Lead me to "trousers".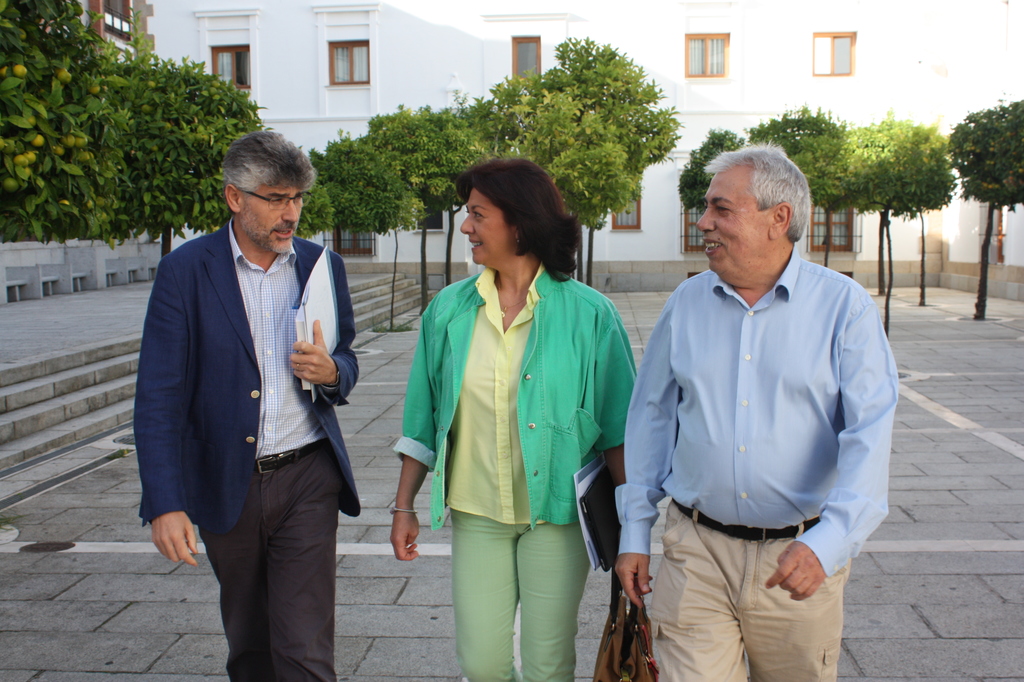
Lead to detection(448, 501, 589, 681).
